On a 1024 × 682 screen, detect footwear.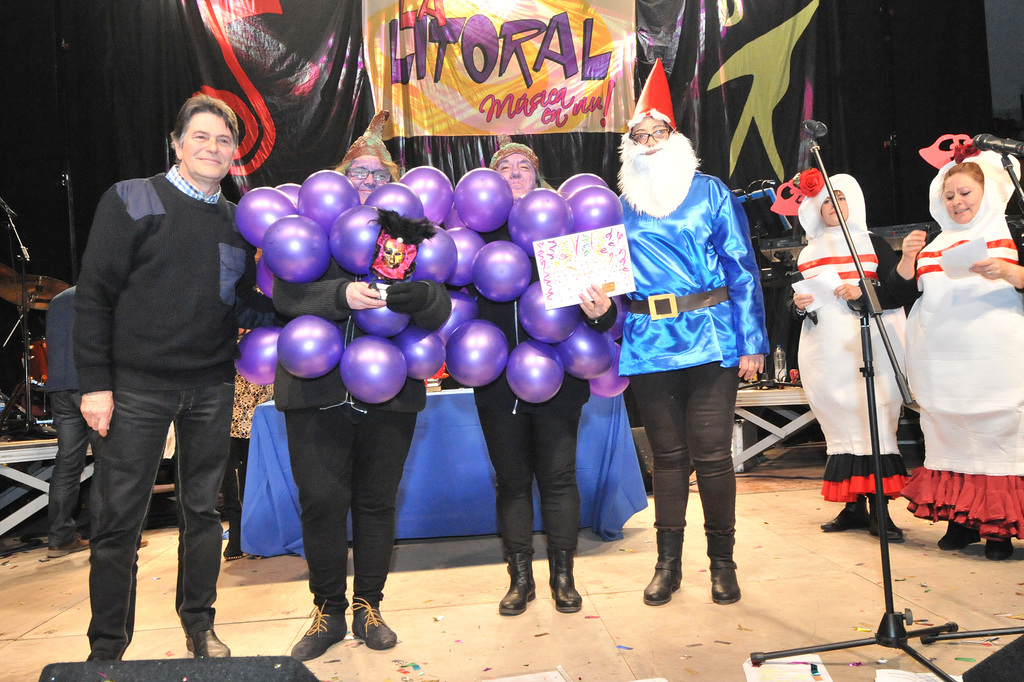
bbox=(858, 491, 899, 546).
